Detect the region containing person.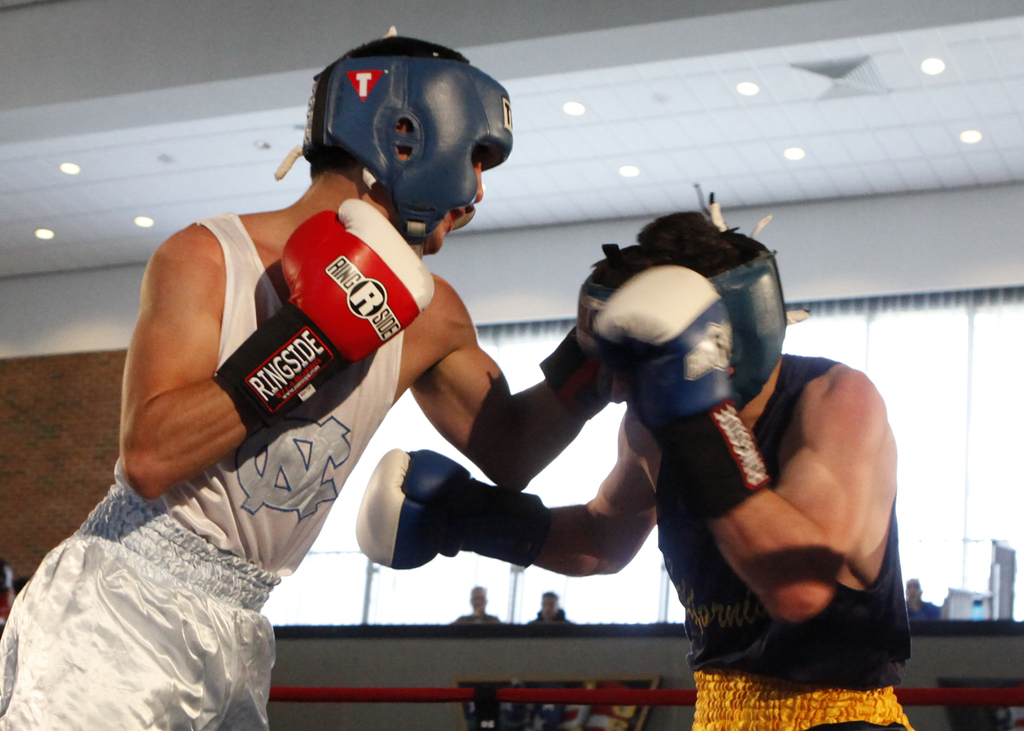
box=[358, 205, 912, 730].
